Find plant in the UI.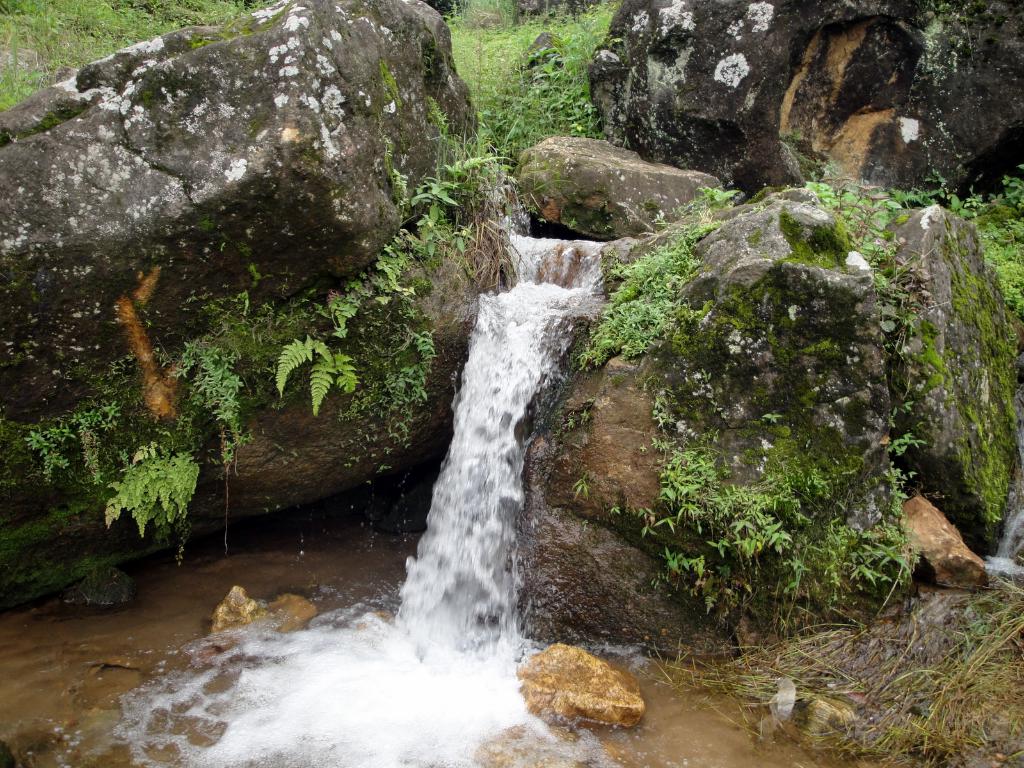
UI element at 159/84/527/480.
